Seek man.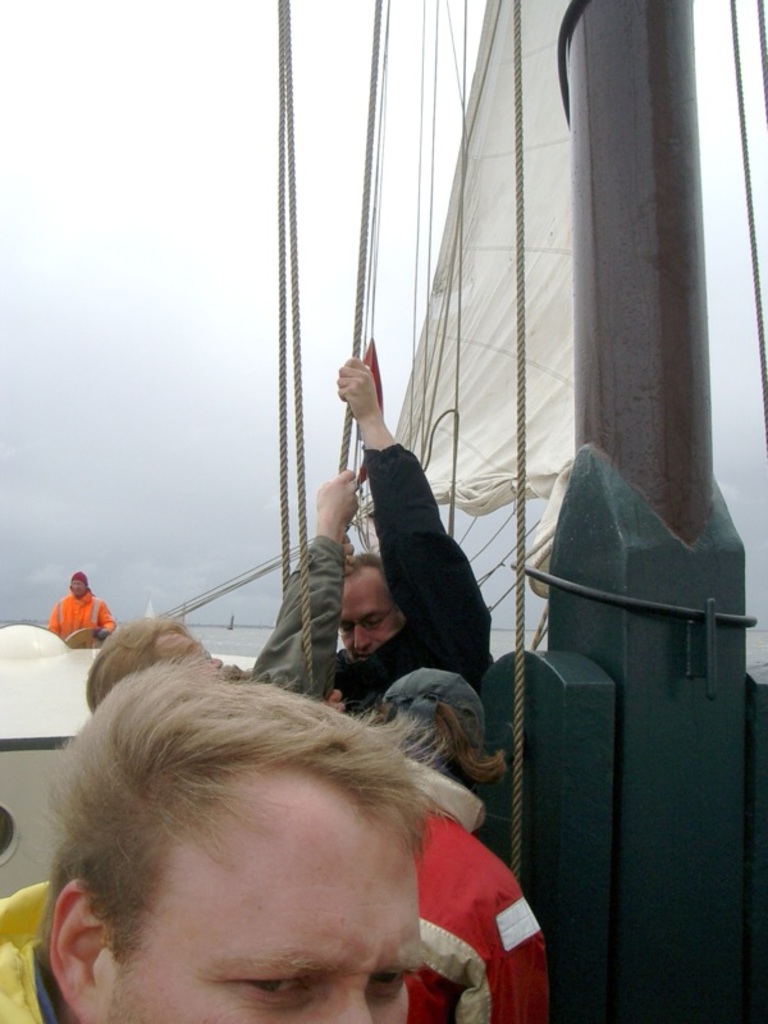
pyautogui.locateOnScreen(95, 454, 384, 687).
